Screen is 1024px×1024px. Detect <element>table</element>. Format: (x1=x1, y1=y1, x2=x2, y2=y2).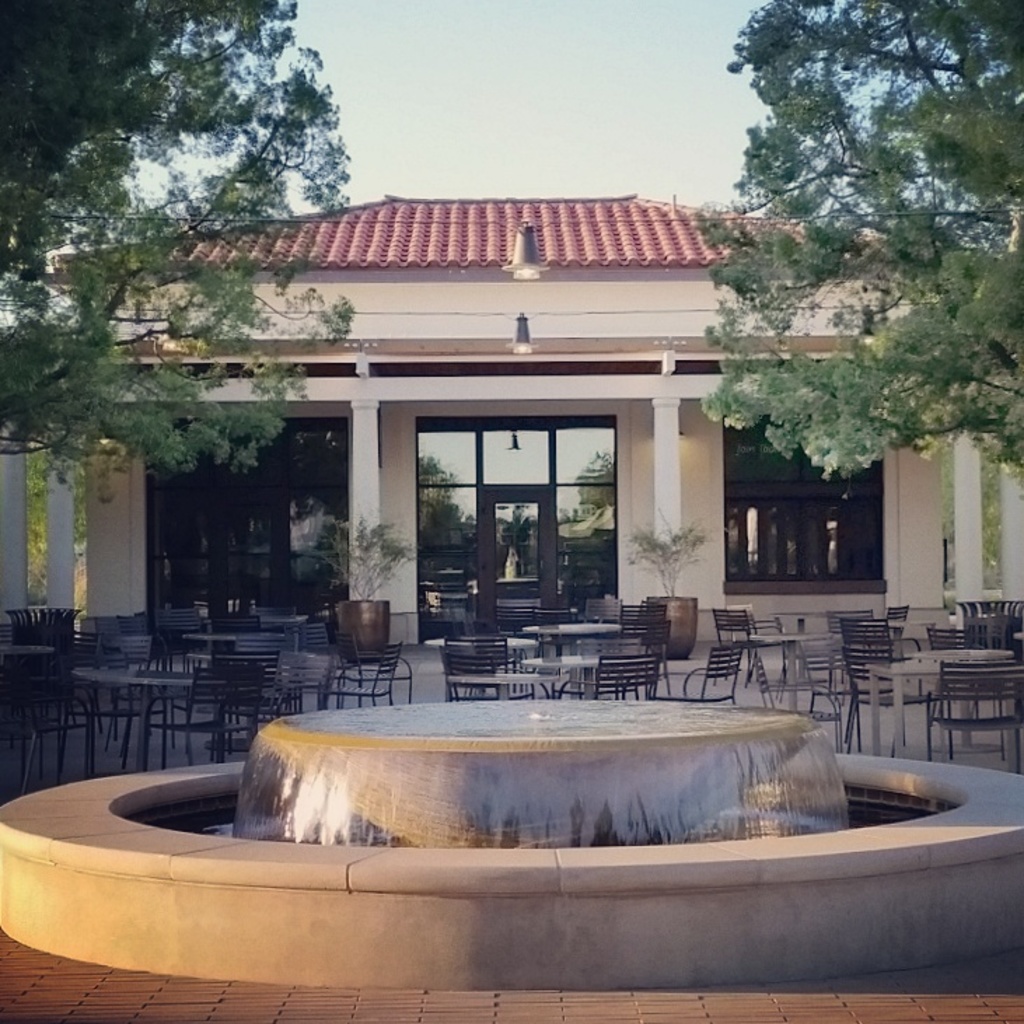
(x1=520, y1=623, x2=625, y2=670).
